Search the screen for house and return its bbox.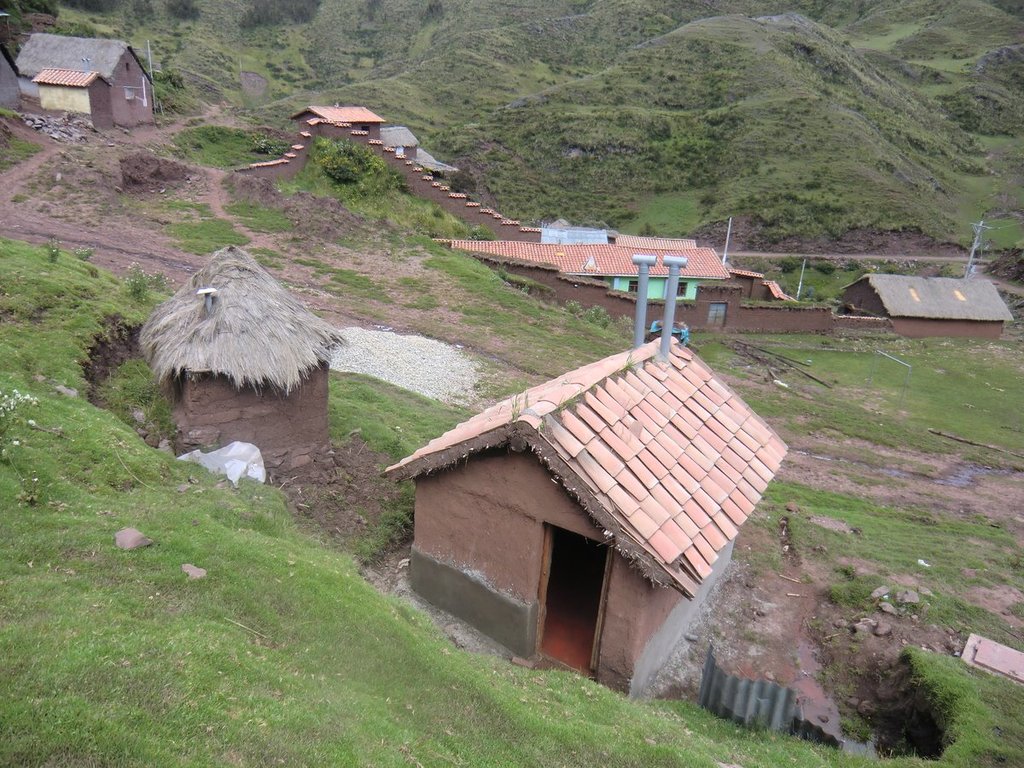
Found: l=126, t=217, r=353, b=475.
